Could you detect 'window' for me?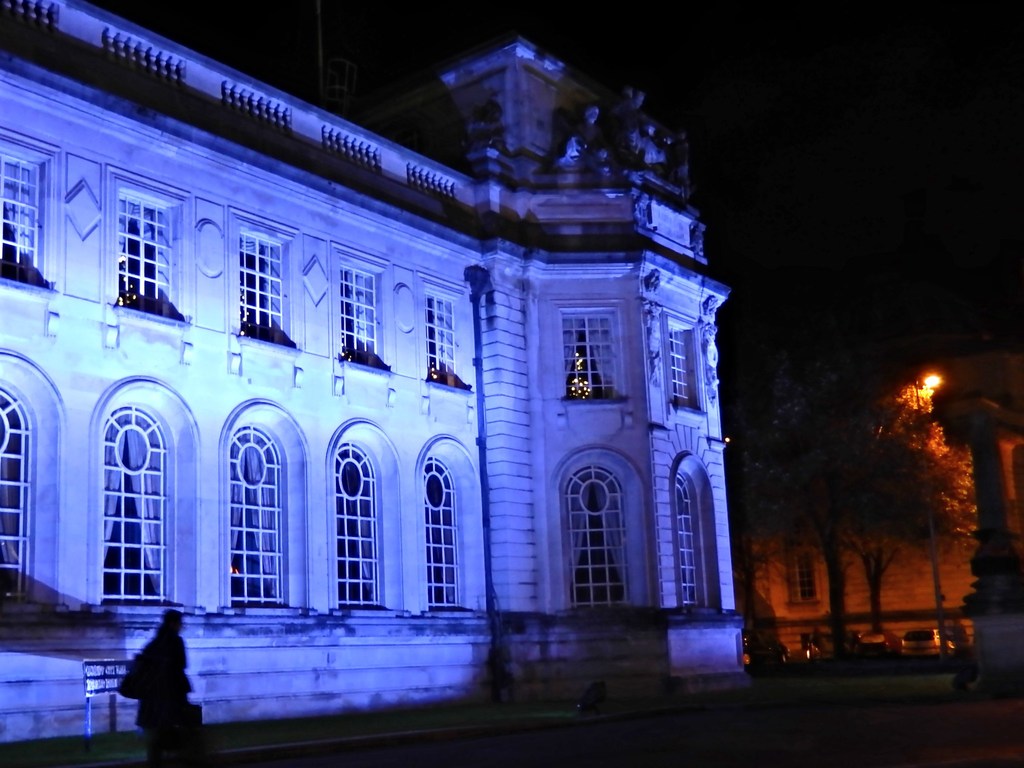
Detection result: l=334, t=243, r=388, b=372.
